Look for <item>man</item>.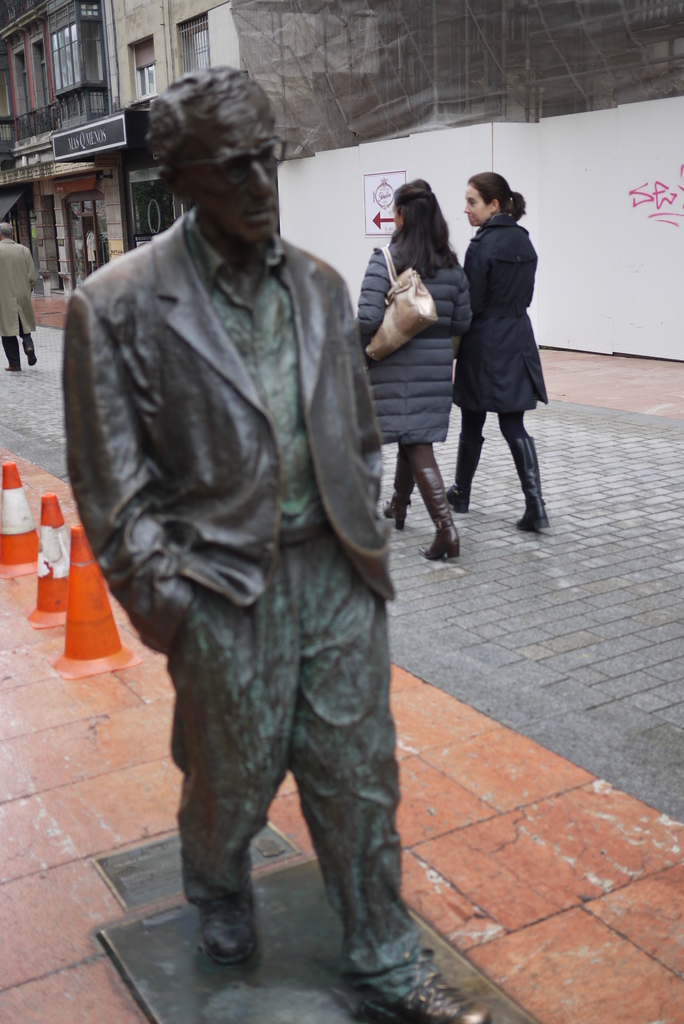
Found: rect(0, 220, 44, 372).
